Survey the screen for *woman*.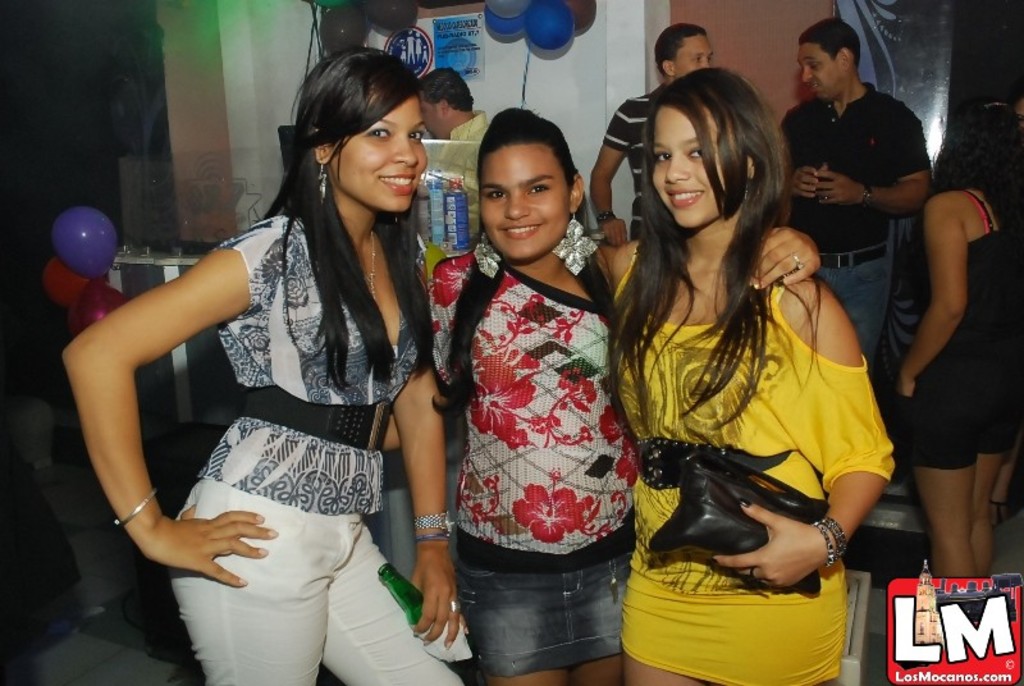
Survey found: (left=381, top=106, right=820, bottom=685).
